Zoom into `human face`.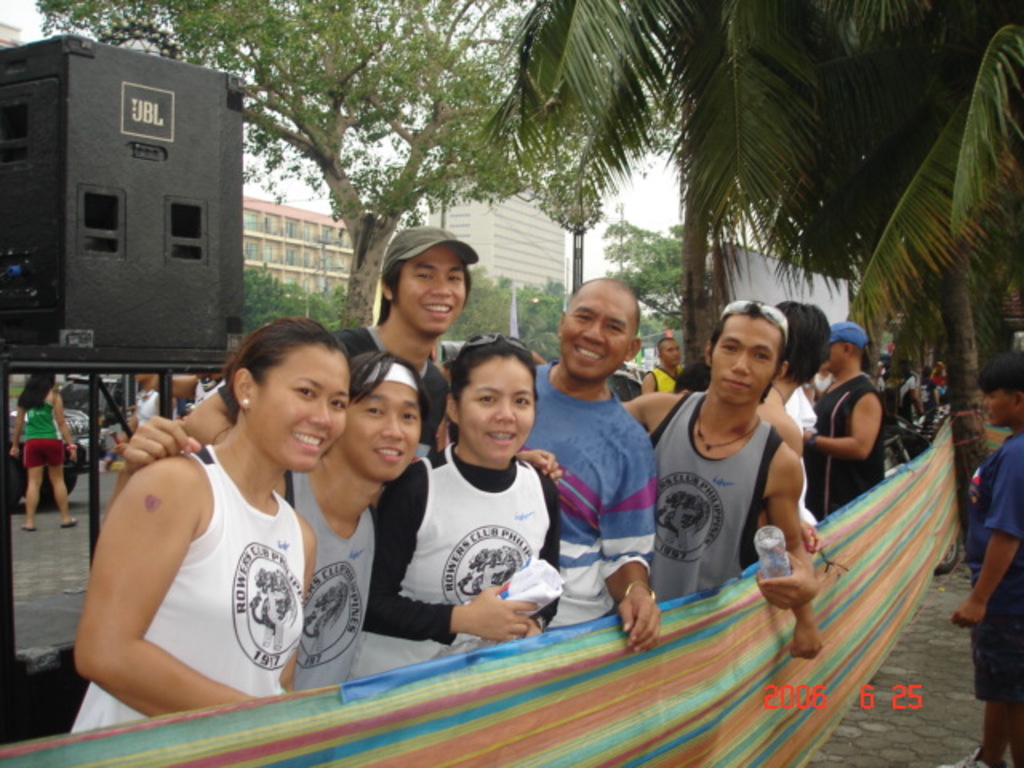
Zoom target: <box>710,312,786,406</box>.
